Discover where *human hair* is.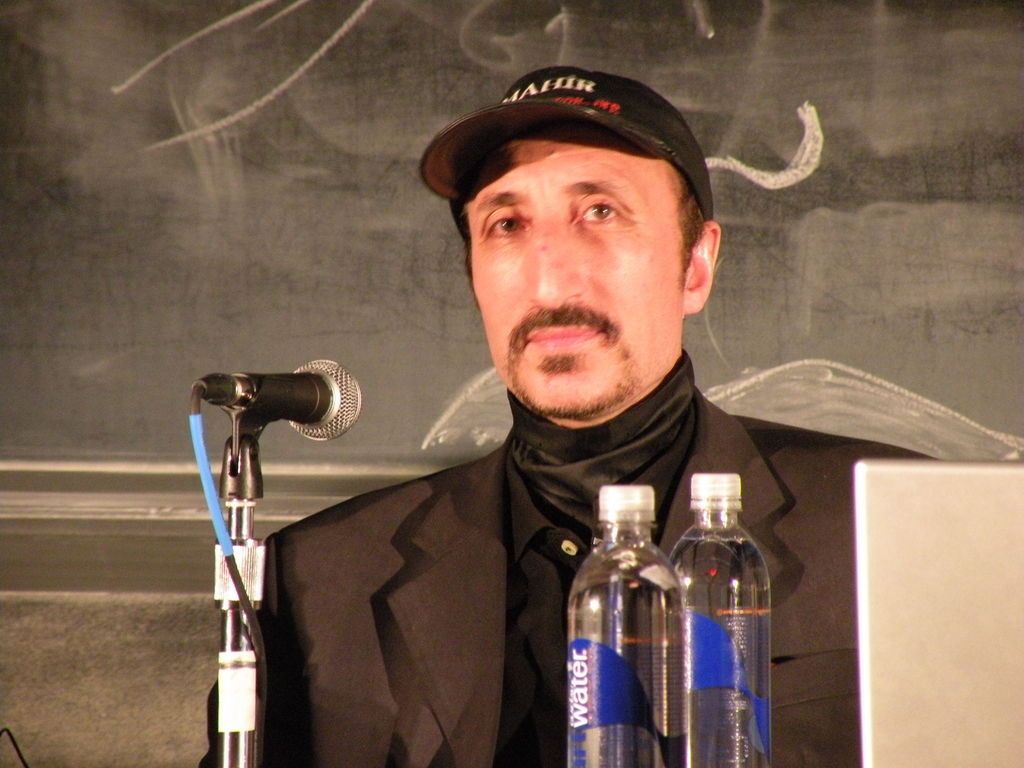
Discovered at (456,166,702,301).
